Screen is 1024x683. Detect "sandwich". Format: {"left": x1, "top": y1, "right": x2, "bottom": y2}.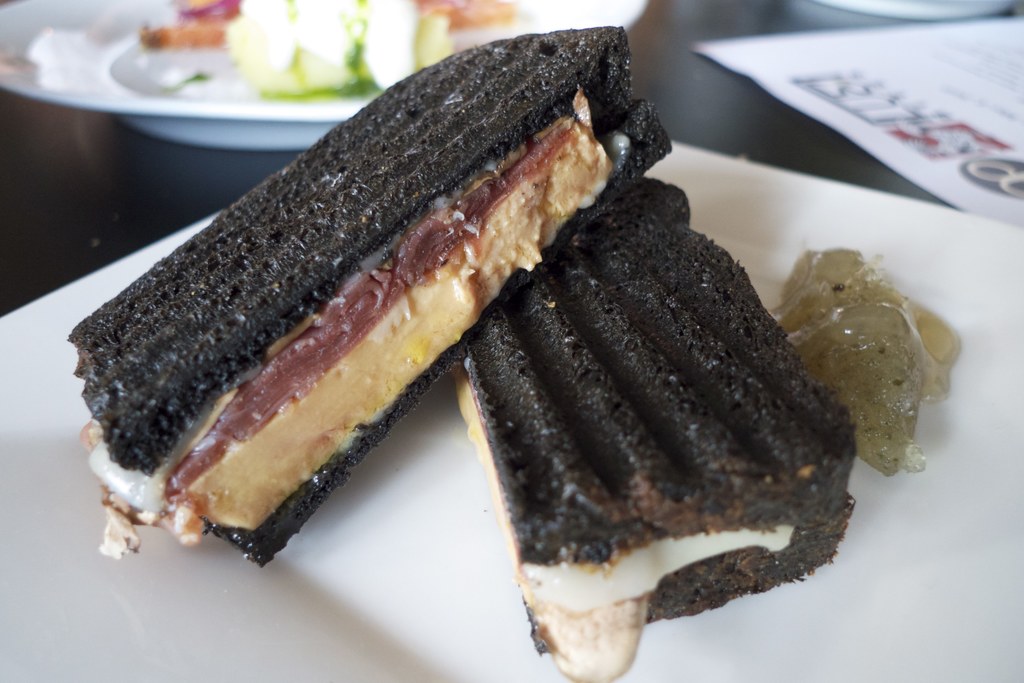
{"left": 448, "top": 177, "right": 853, "bottom": 682}.
